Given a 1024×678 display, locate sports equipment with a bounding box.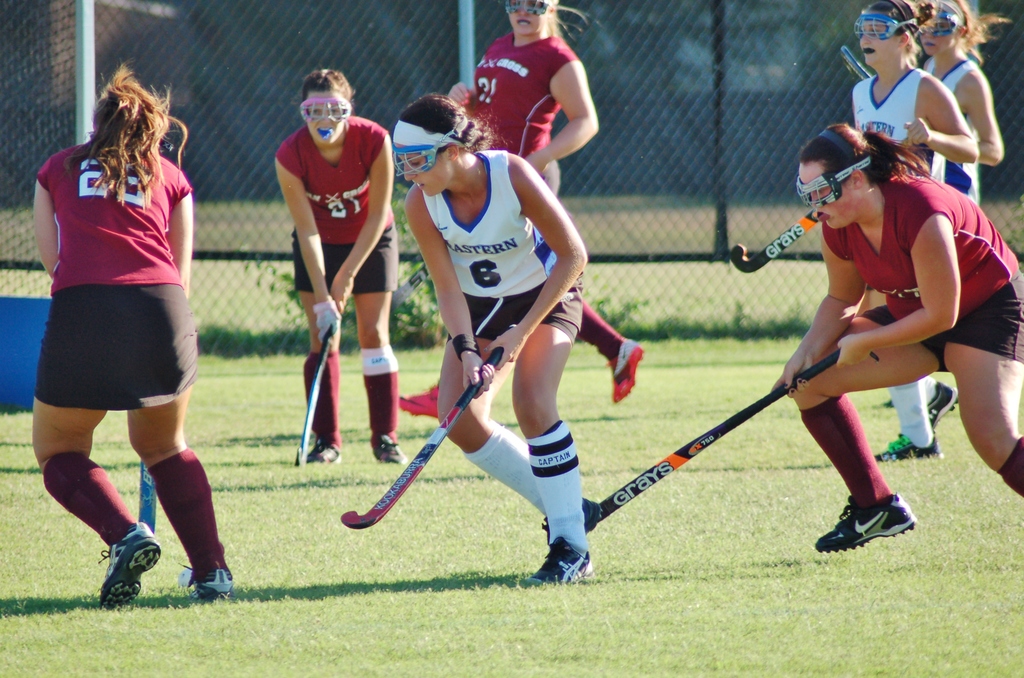
Located: (left=727, top=206, right=827, bottom=274).
